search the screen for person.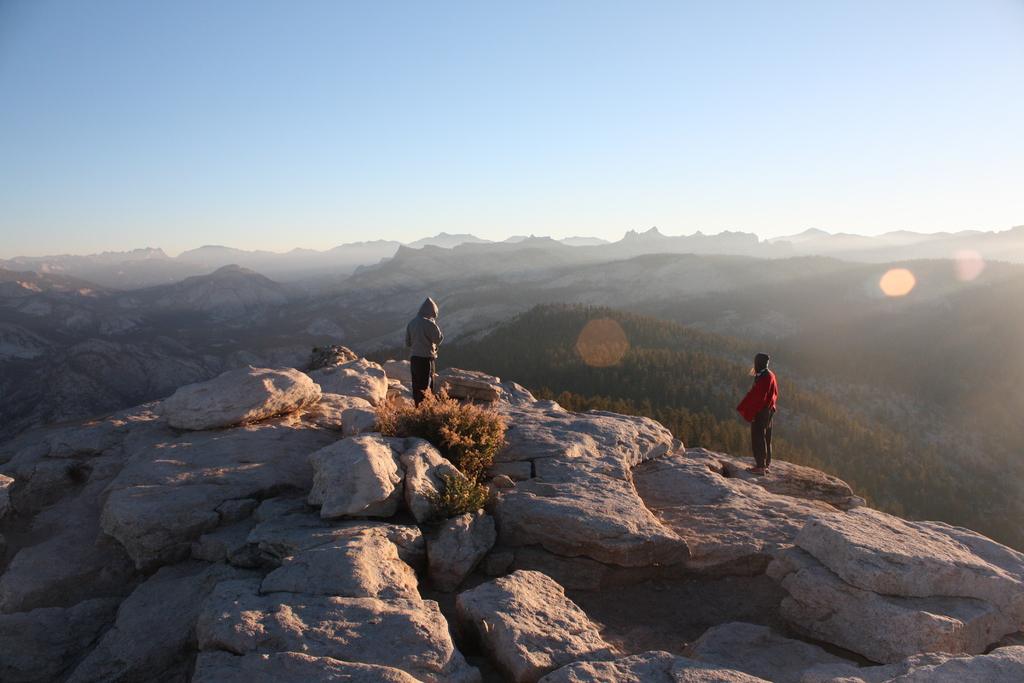
Found at 404:290:443:404.
